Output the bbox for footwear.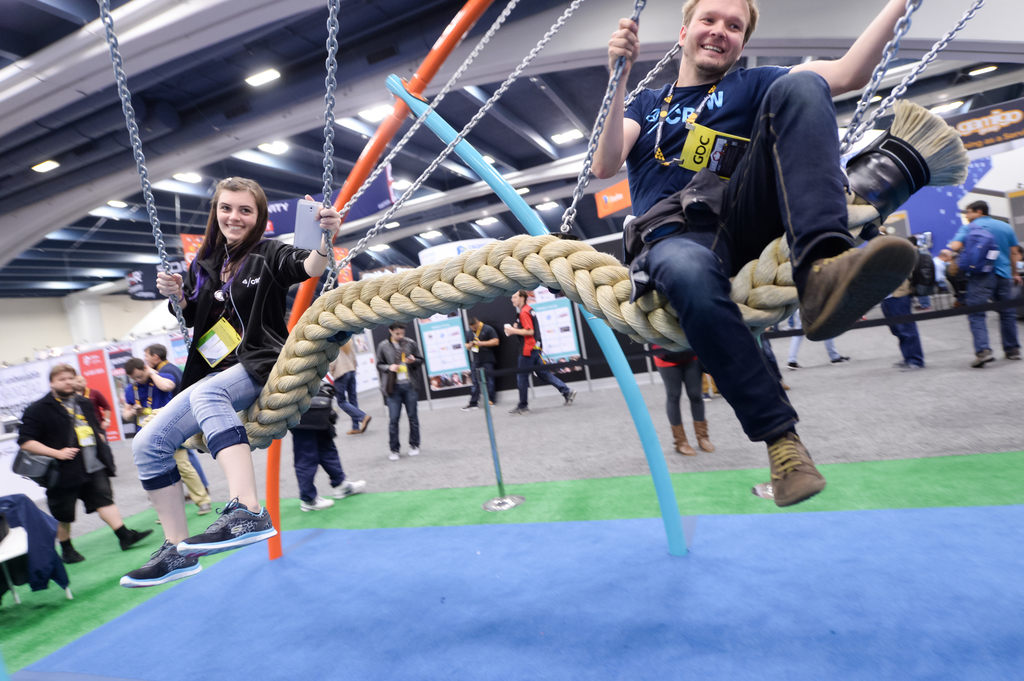
crop(360, 409, 371, 433).
